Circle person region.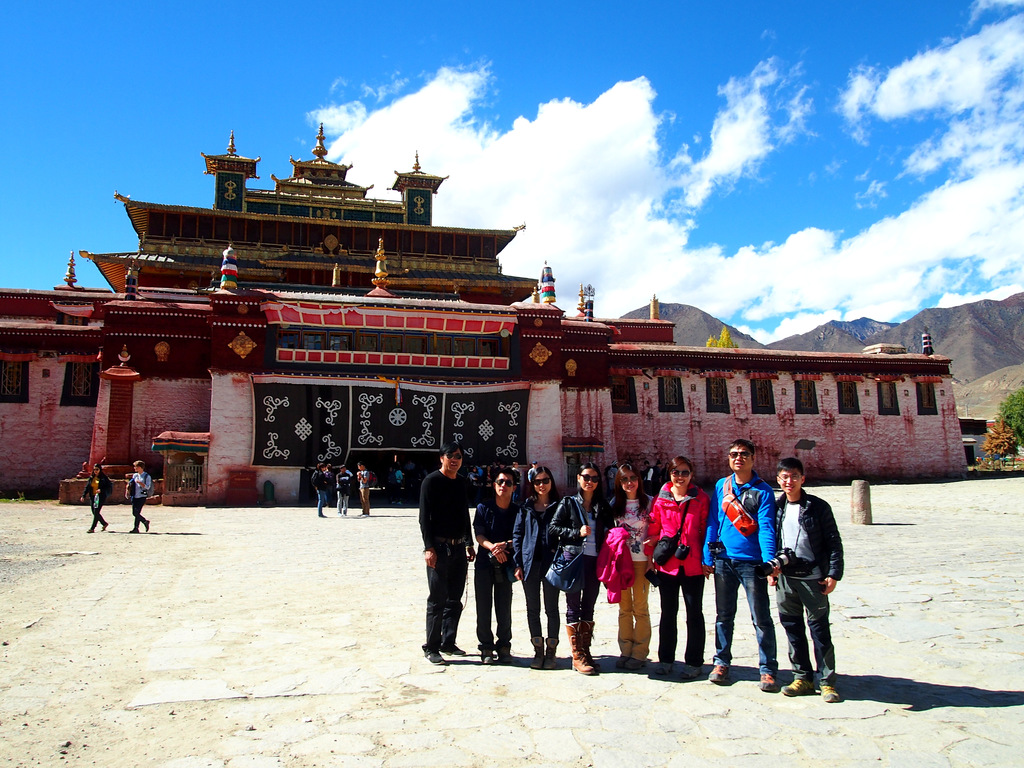
Region: {"x1": 478, "y1": 463, "x2": 515, "y2": 662}.
